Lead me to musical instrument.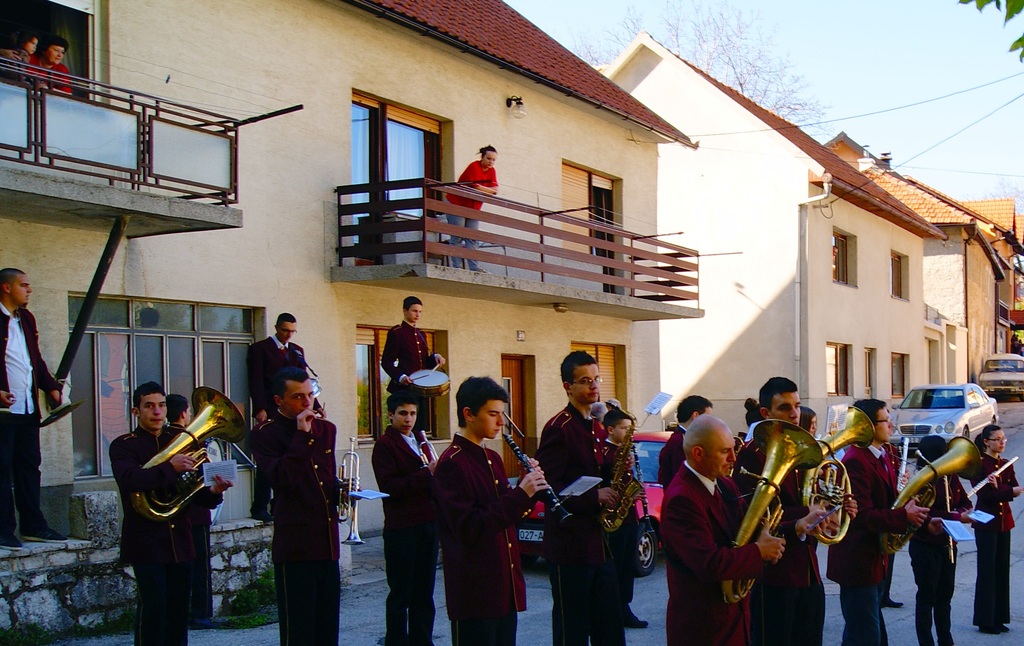
Lead to bbox(404, 362, 451, 404).
